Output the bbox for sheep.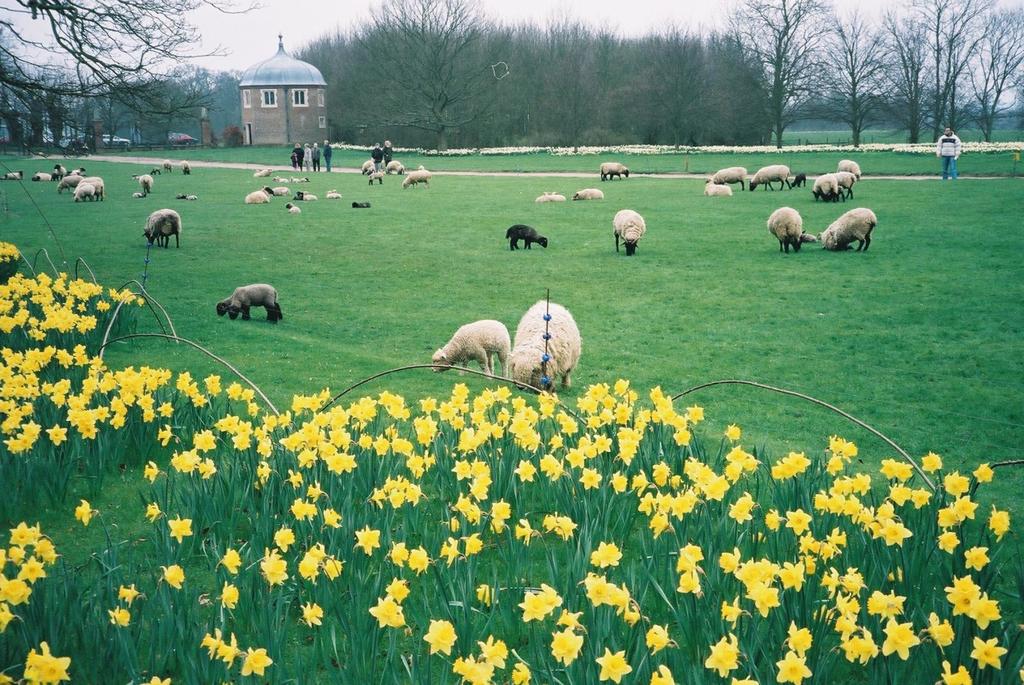
819 204 880 253.
